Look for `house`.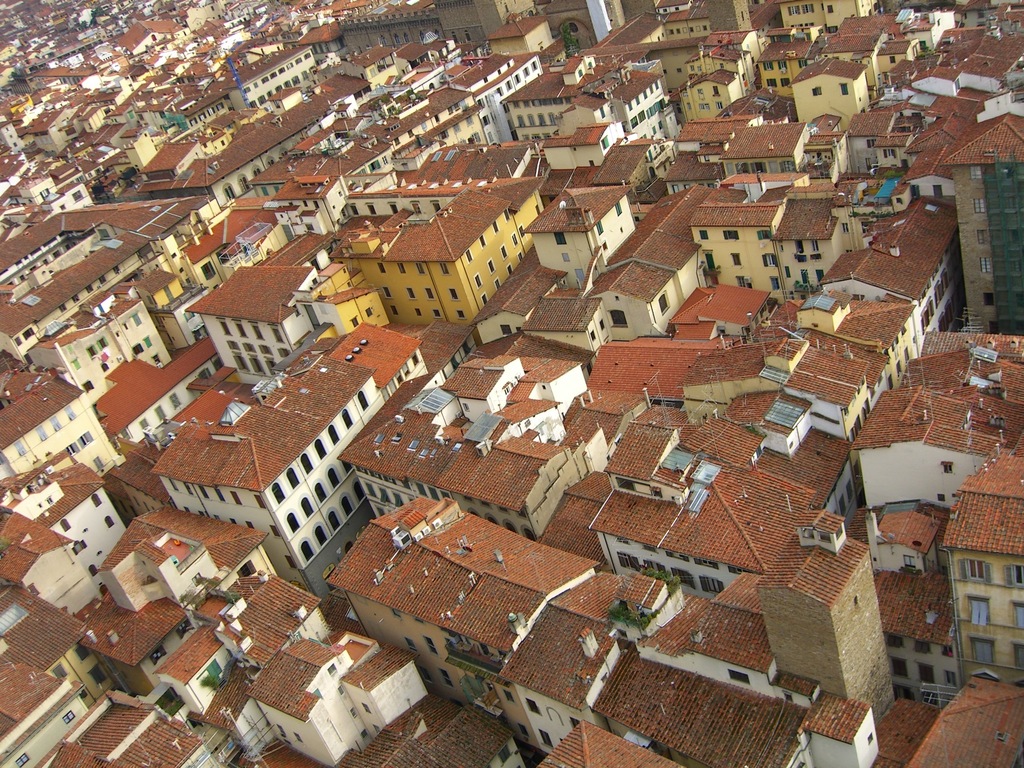
Found: (left=421, top=44, right=495, bottom=93).
